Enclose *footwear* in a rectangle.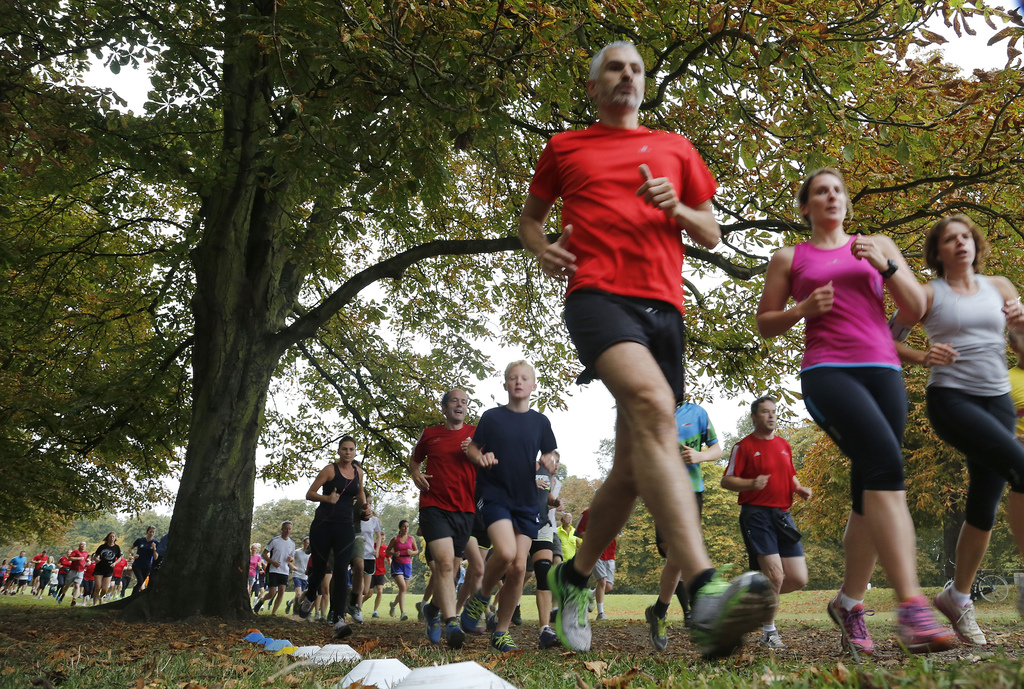
select_region(546, 563, 598, 654).
